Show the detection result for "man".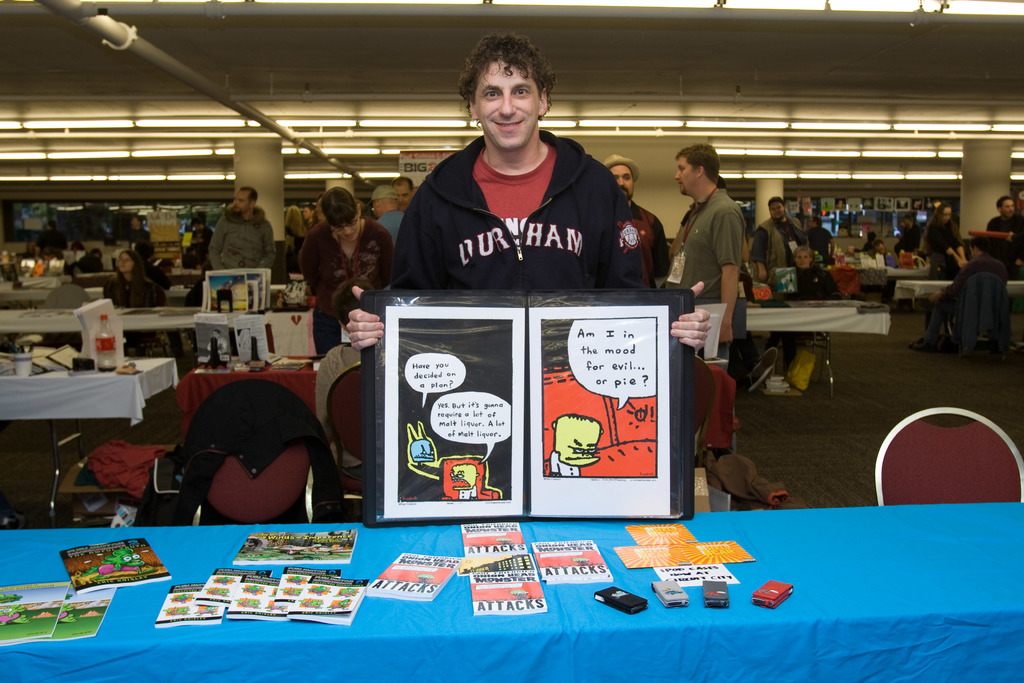
locate(207, 183, 273, 276).
